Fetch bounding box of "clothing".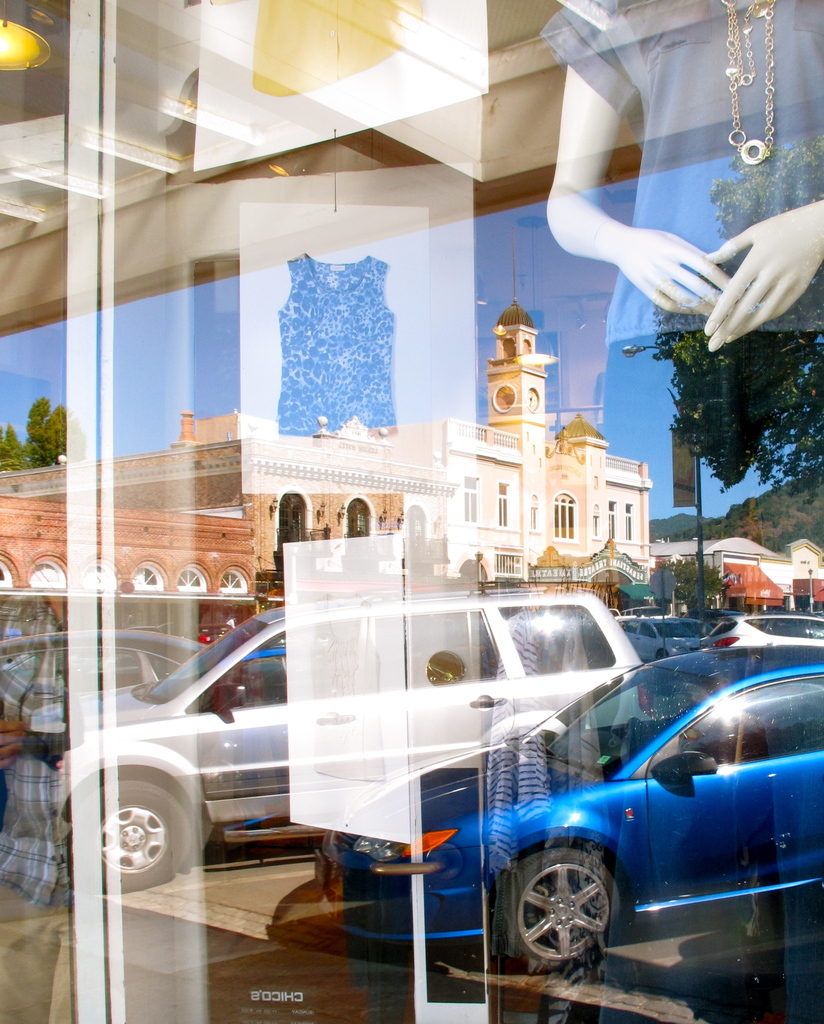
Bbox: x1=547 y1=0 x2=823 y2=657.
